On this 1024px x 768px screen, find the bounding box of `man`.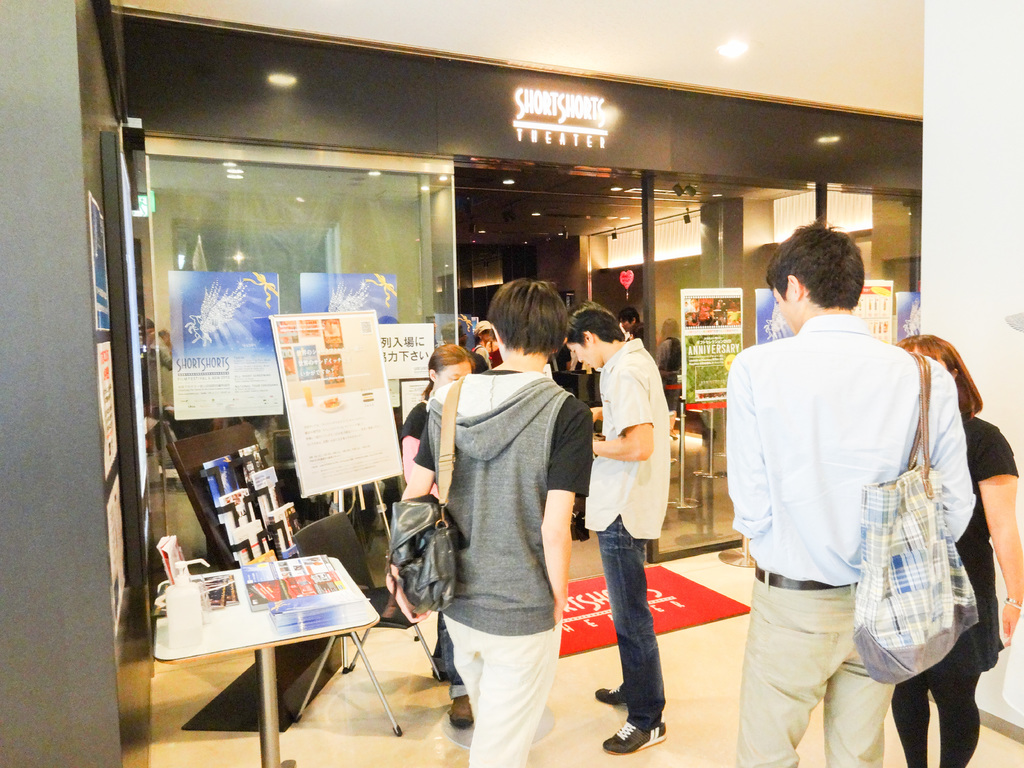
Bounding box: 620,310,652,351.
